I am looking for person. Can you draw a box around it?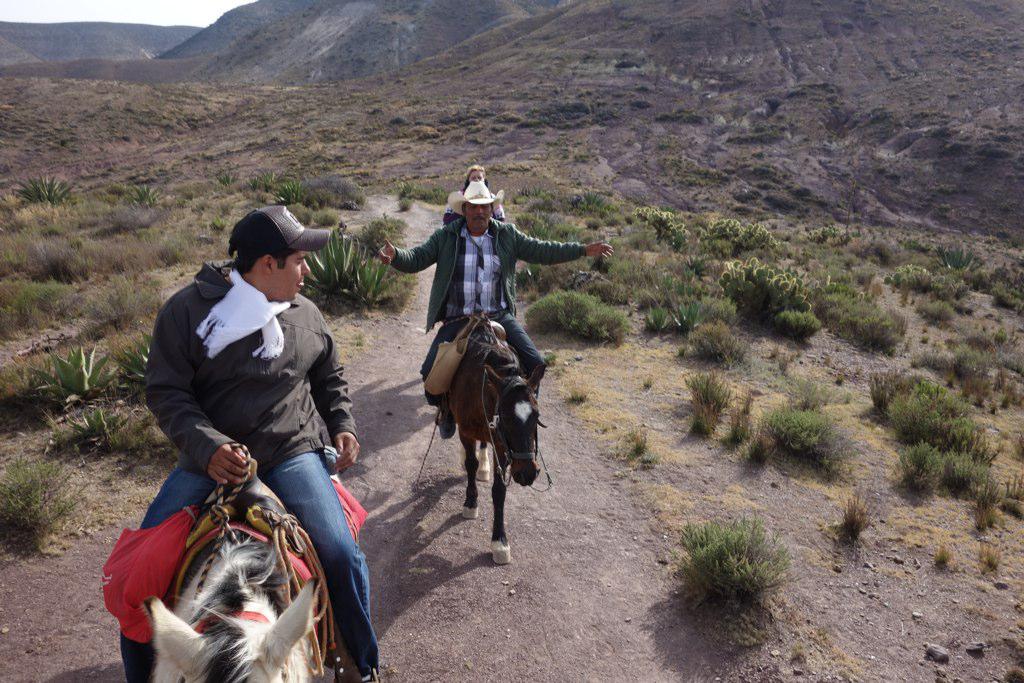
Sure, the bounding box is region(103, 203, 379, 682).
